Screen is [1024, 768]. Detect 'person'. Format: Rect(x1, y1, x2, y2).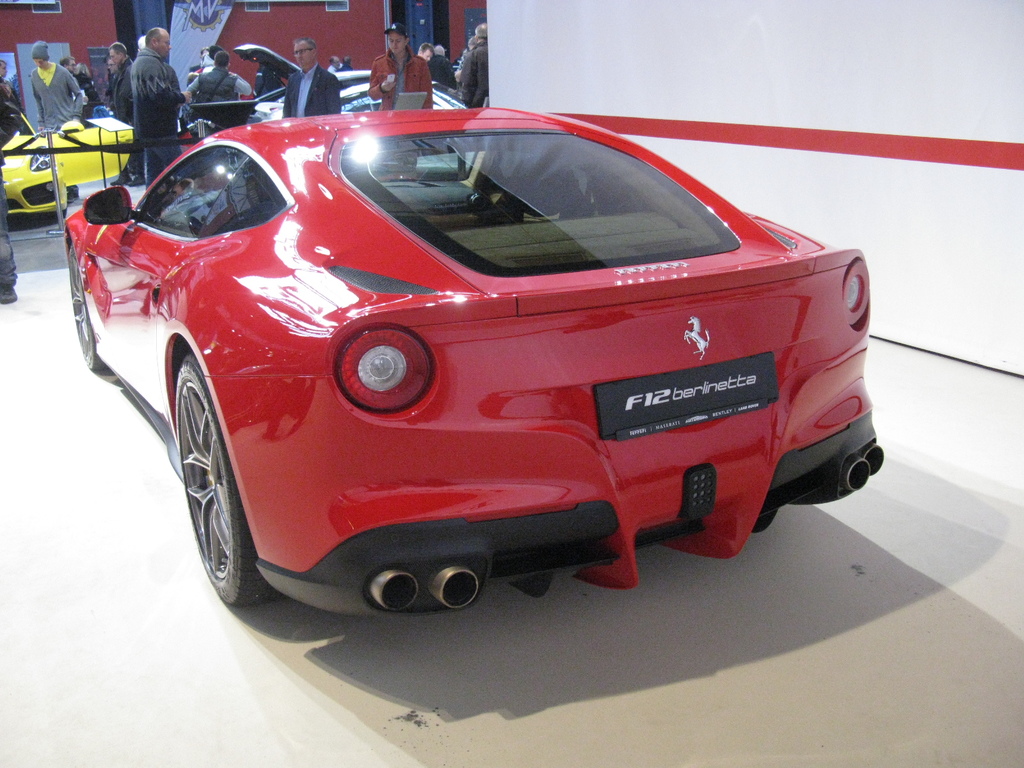
Rect(367, 19, 434, 110).
